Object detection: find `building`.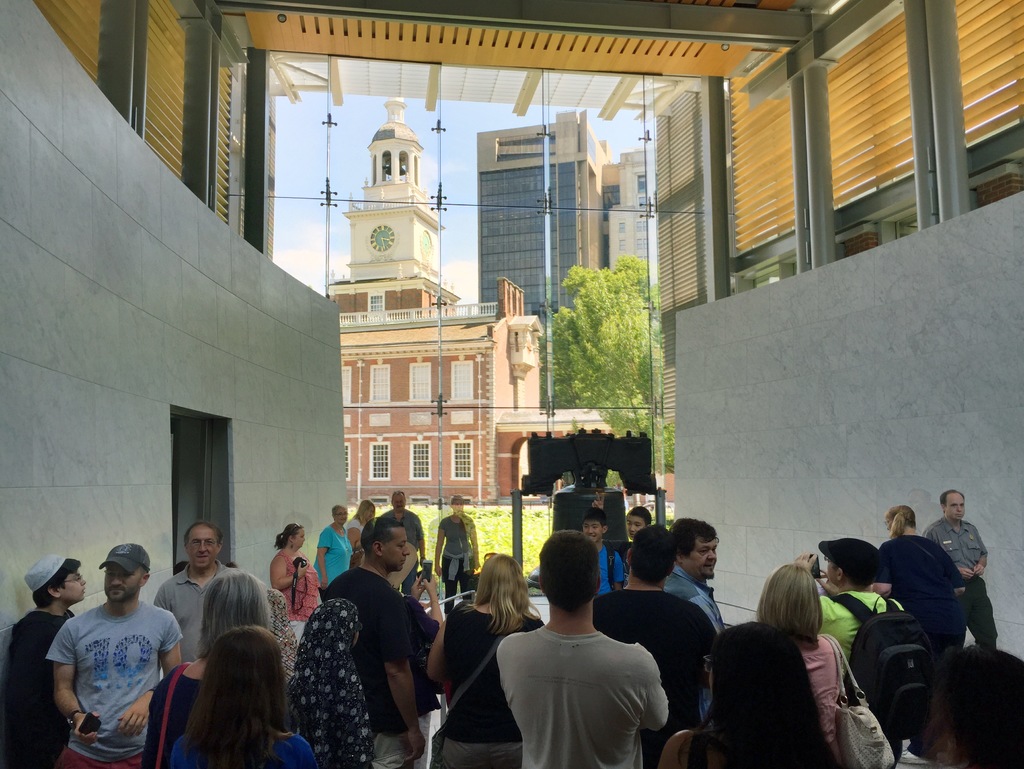
[0, 0, 1023, 768].
